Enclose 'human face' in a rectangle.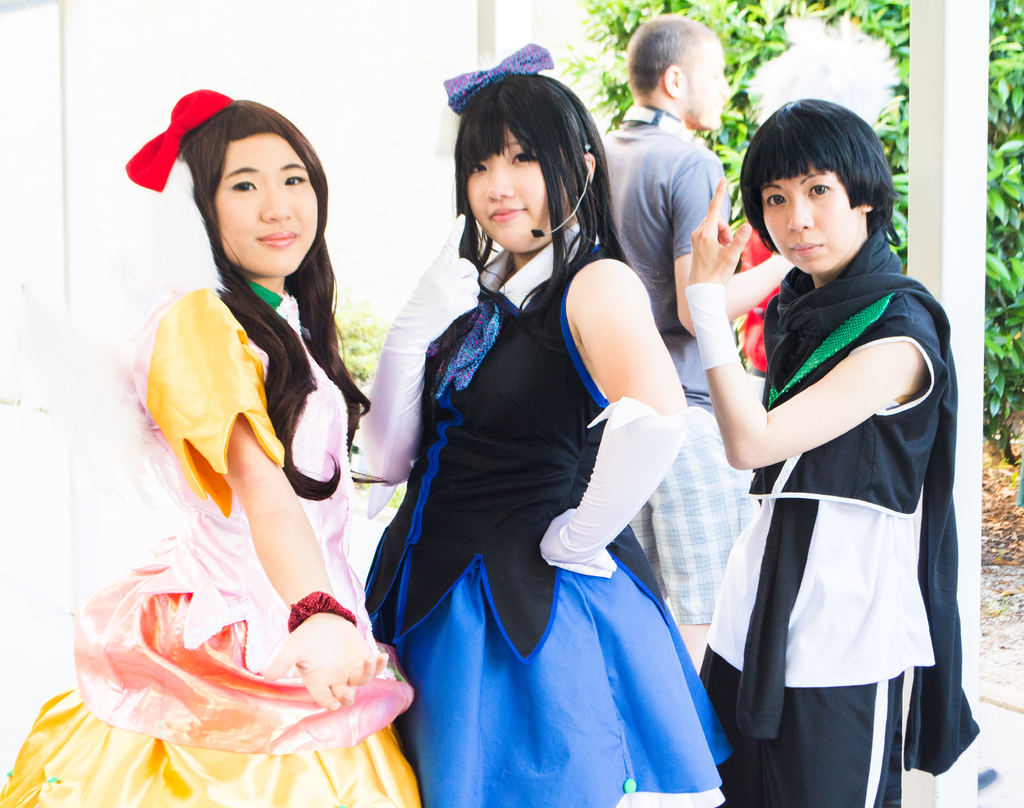
detection(476, 127, 570, 252).
